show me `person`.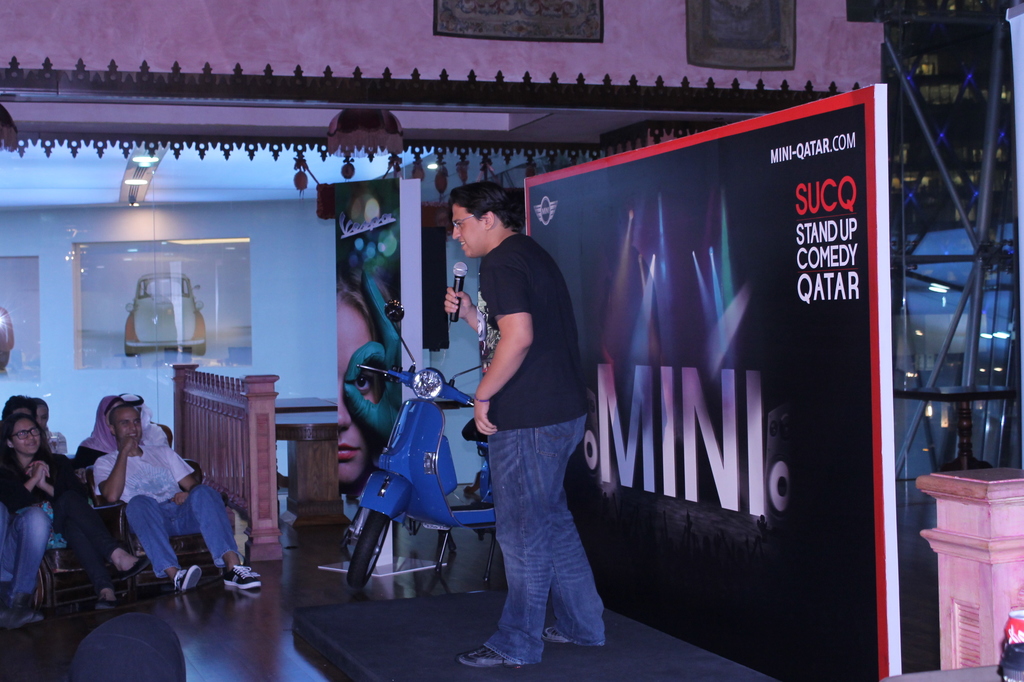
`person` is here: Rect(31, 397, 65, 452).
